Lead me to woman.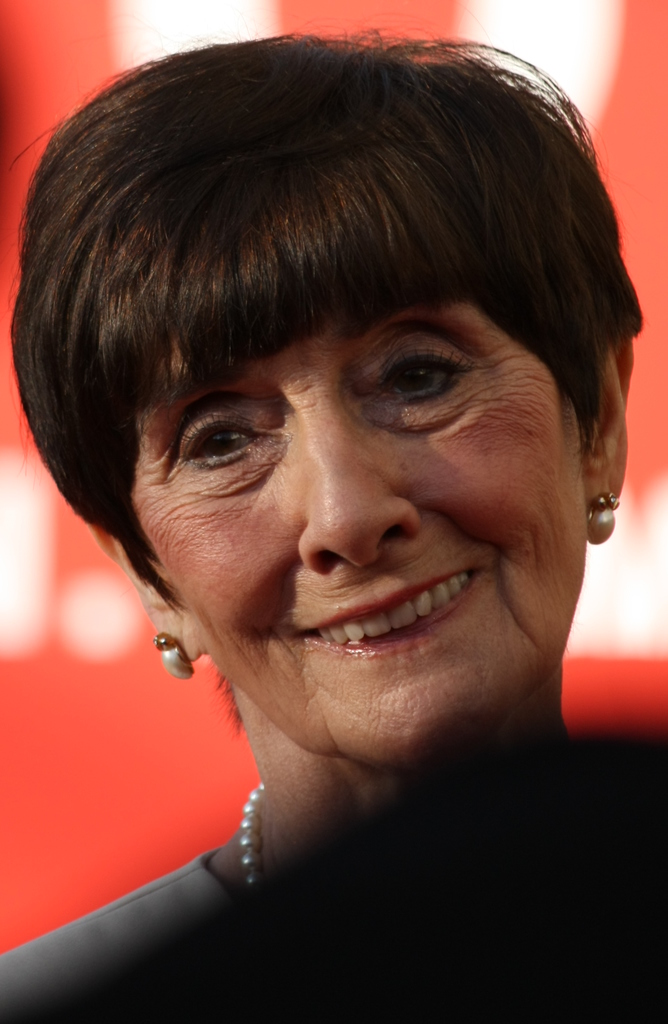
Lead to box=[0, 0, 667, 982].
